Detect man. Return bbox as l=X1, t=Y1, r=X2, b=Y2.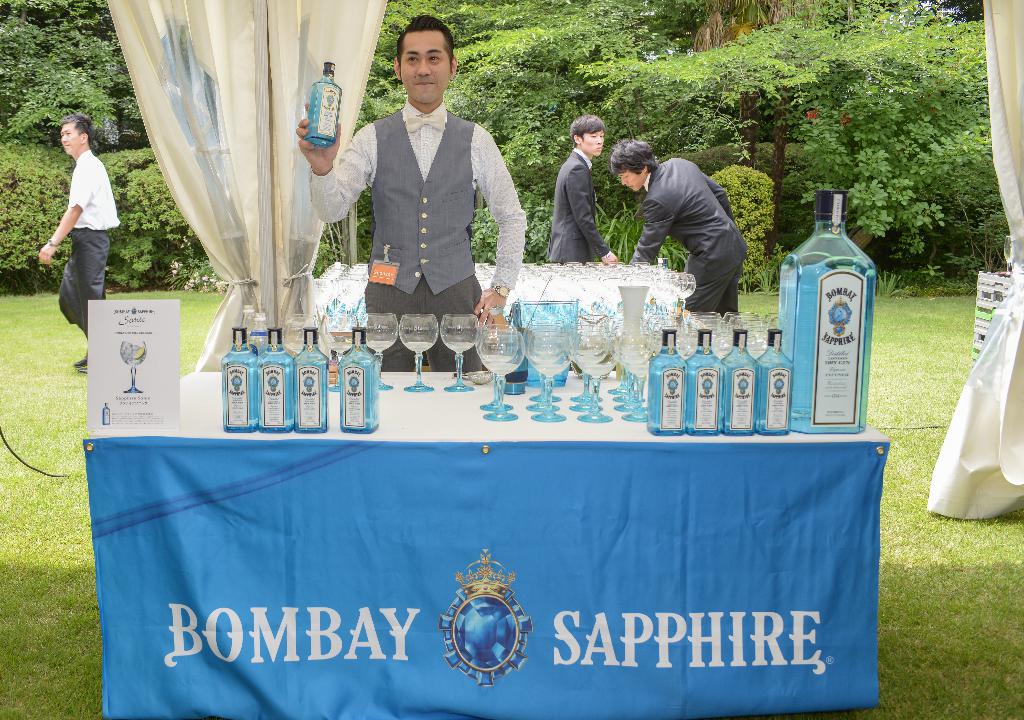
l=607, t=136, r=751, b=319.
